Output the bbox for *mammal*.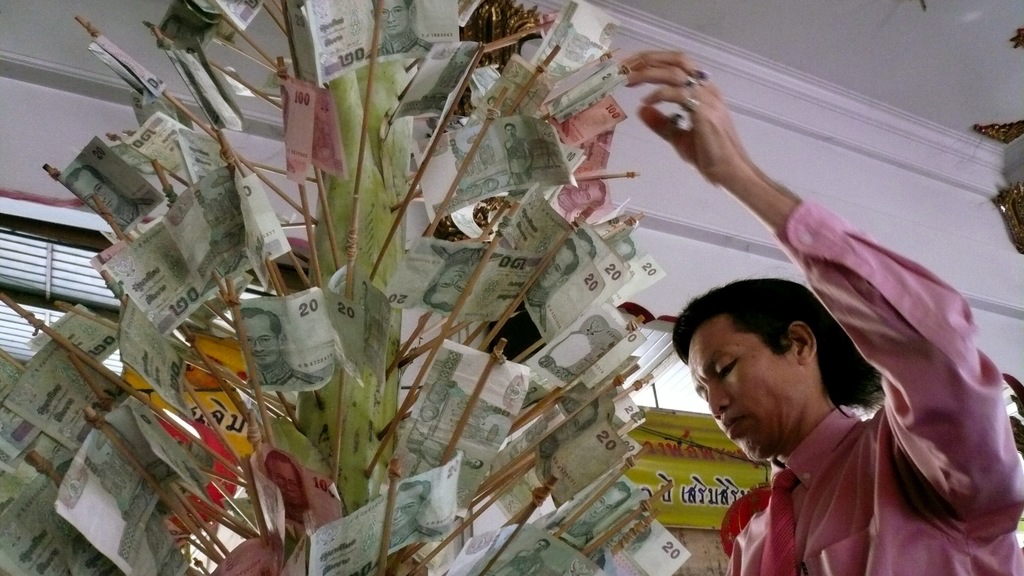
[235, 307, 325, 387].
